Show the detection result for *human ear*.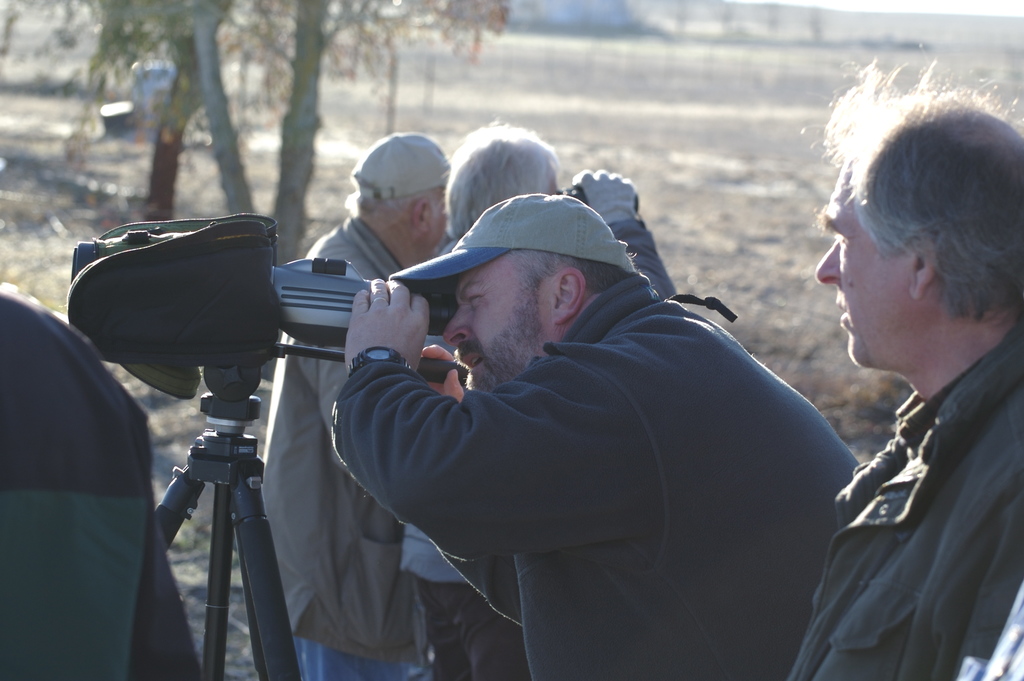
bbox=[908, 234, 931, 303].
